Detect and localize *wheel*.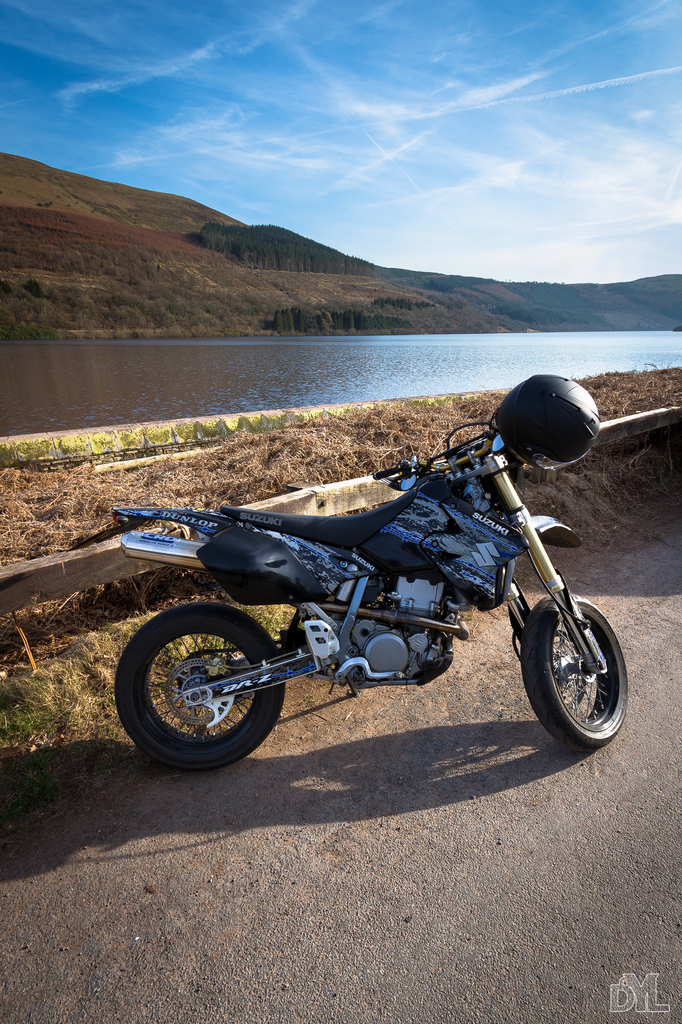
Localized at [534, 592, 635, 746].
